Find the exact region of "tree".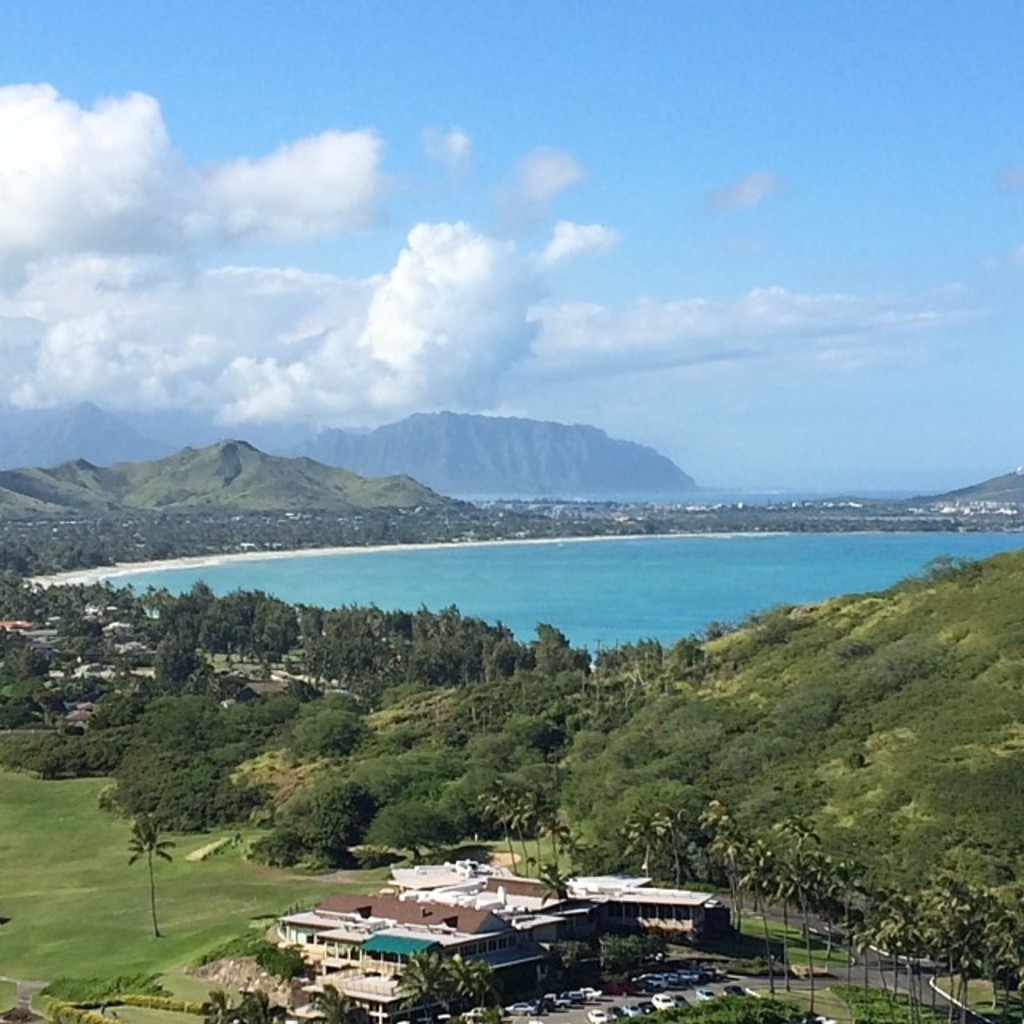
Exact region: rect(352, 744, 454, 800).
